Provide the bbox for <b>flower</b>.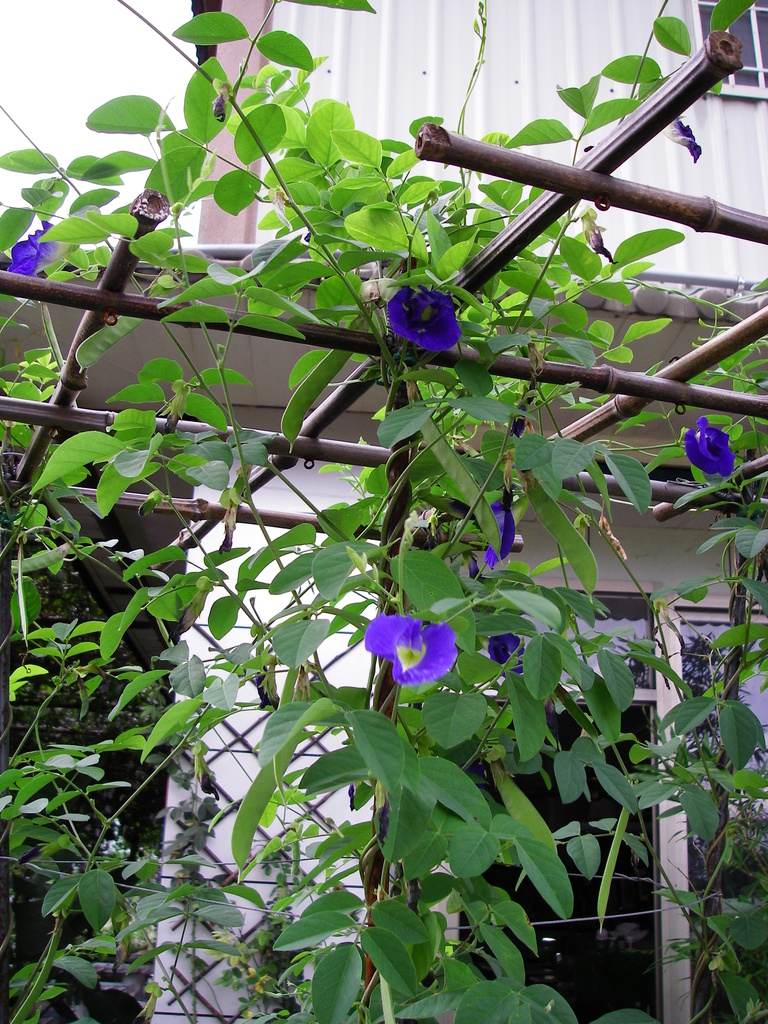
bbox=[582, 207, 614, 260].
